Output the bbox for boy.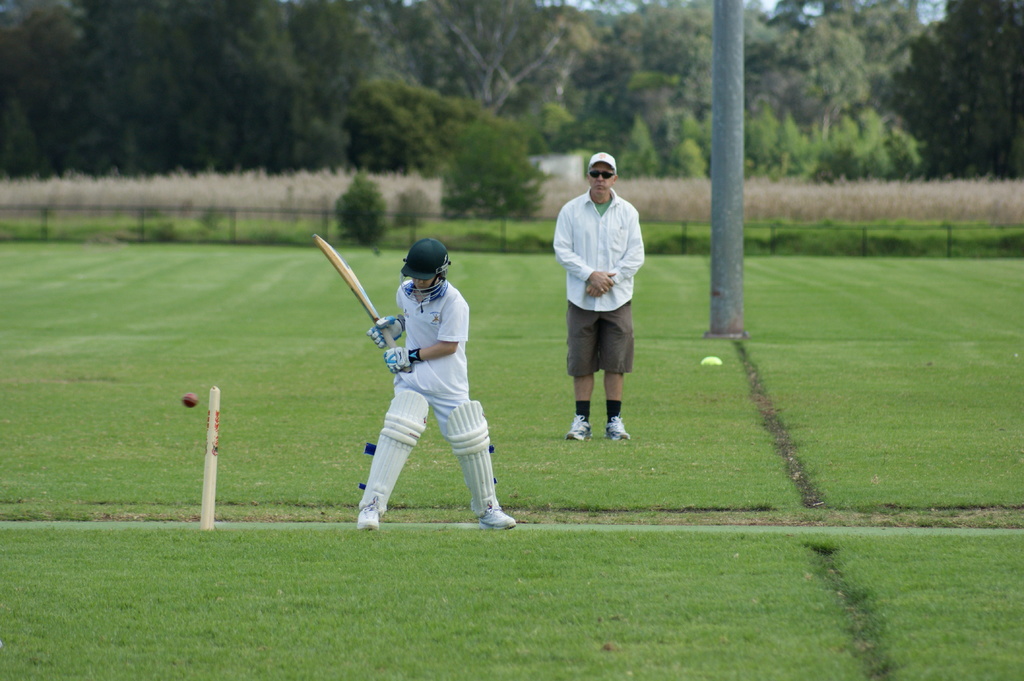
bbox(356, 237, 516, 534).
